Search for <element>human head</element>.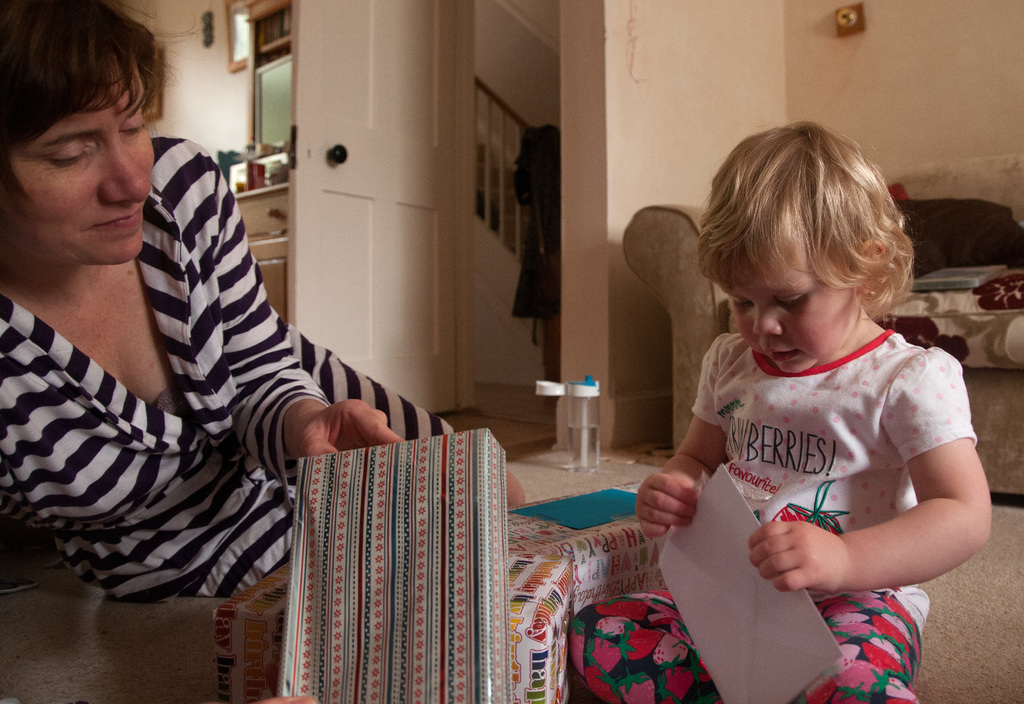
Found at l=0, t=0, r=157, b=267.
